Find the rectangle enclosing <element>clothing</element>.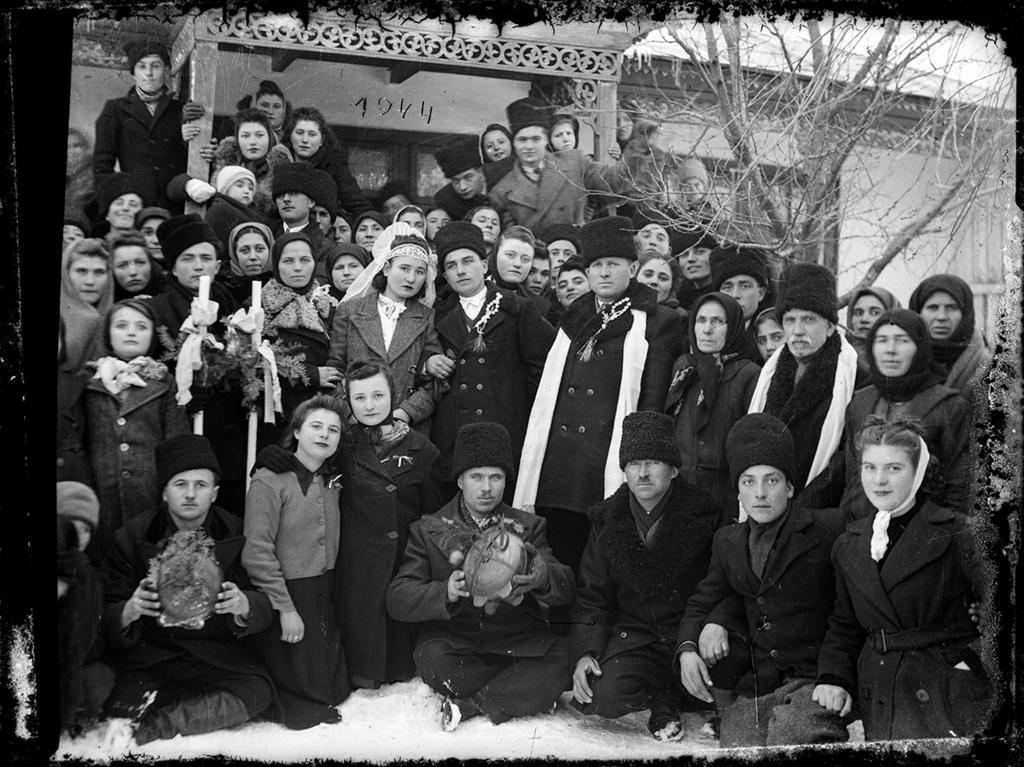
{"left": 331, "top": 415, "right": 465, "bottom": 688}.
